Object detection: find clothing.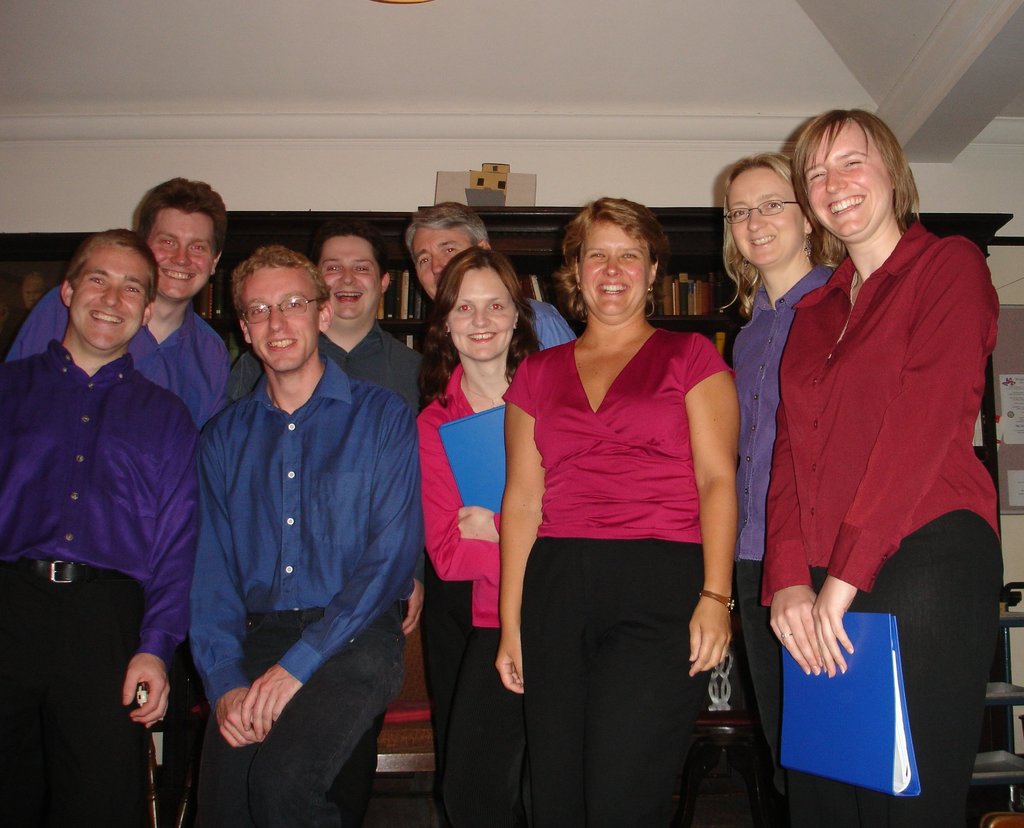
[x1=755, y1=212, x2=1002, y2=827].
